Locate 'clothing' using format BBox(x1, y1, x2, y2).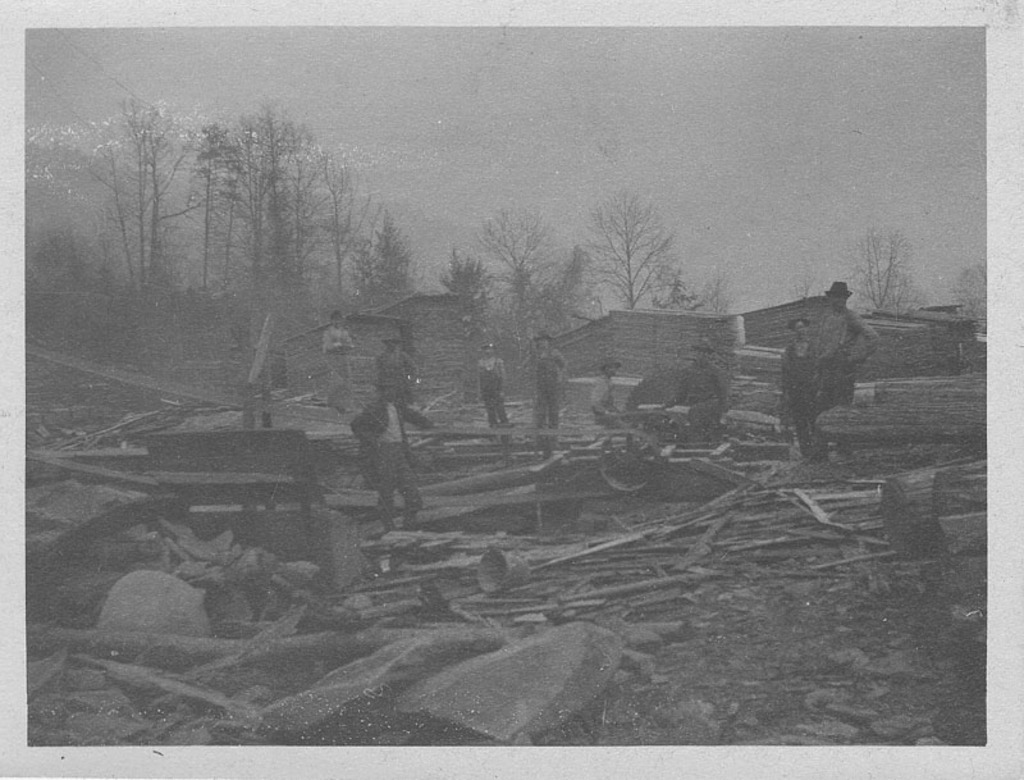
BBox(529, 348, 562, 435).
